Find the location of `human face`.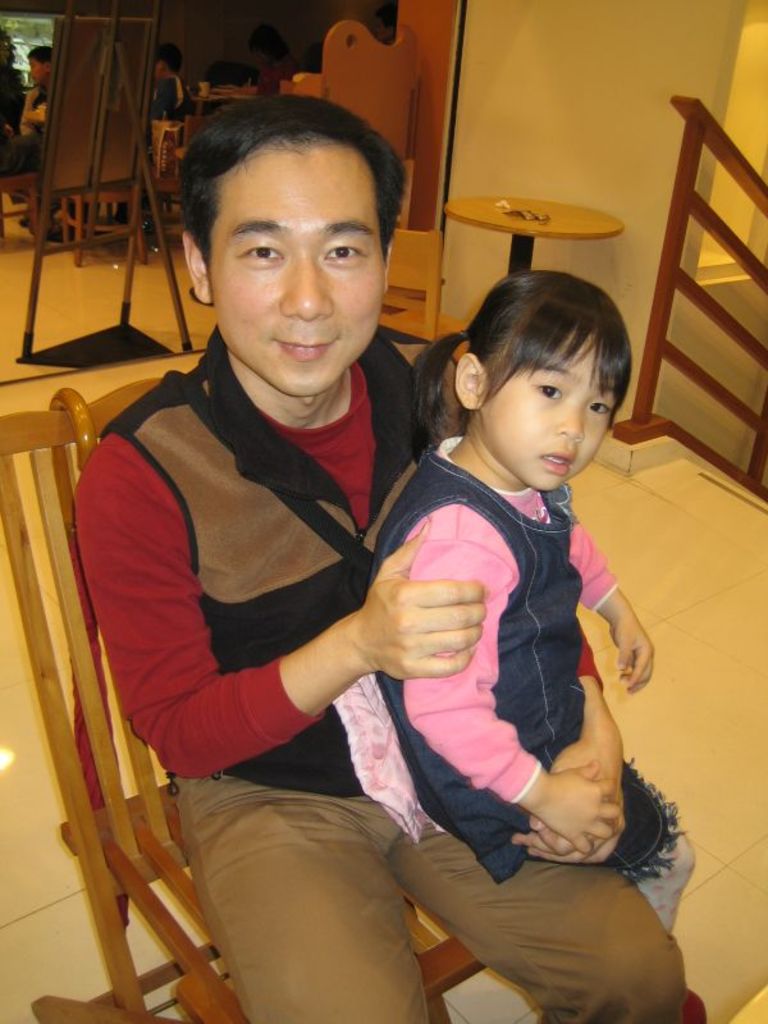
Location: <region>207, 141, 384, 397</region>.
